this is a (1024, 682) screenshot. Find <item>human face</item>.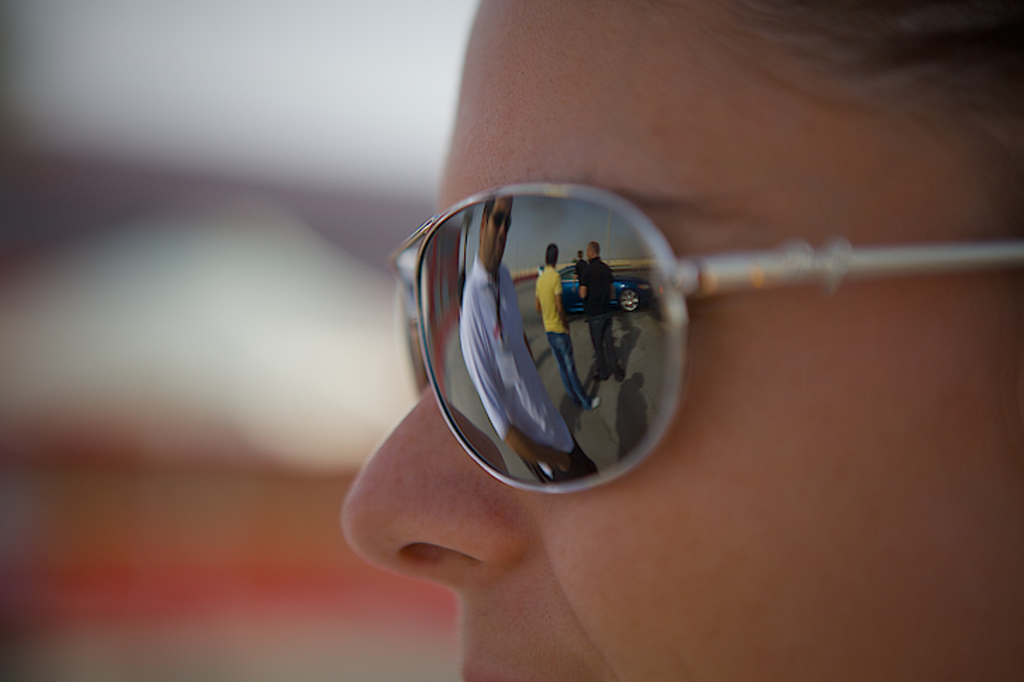
Bounding box: <bbox>478, 197, 511, 267</bbox>.
